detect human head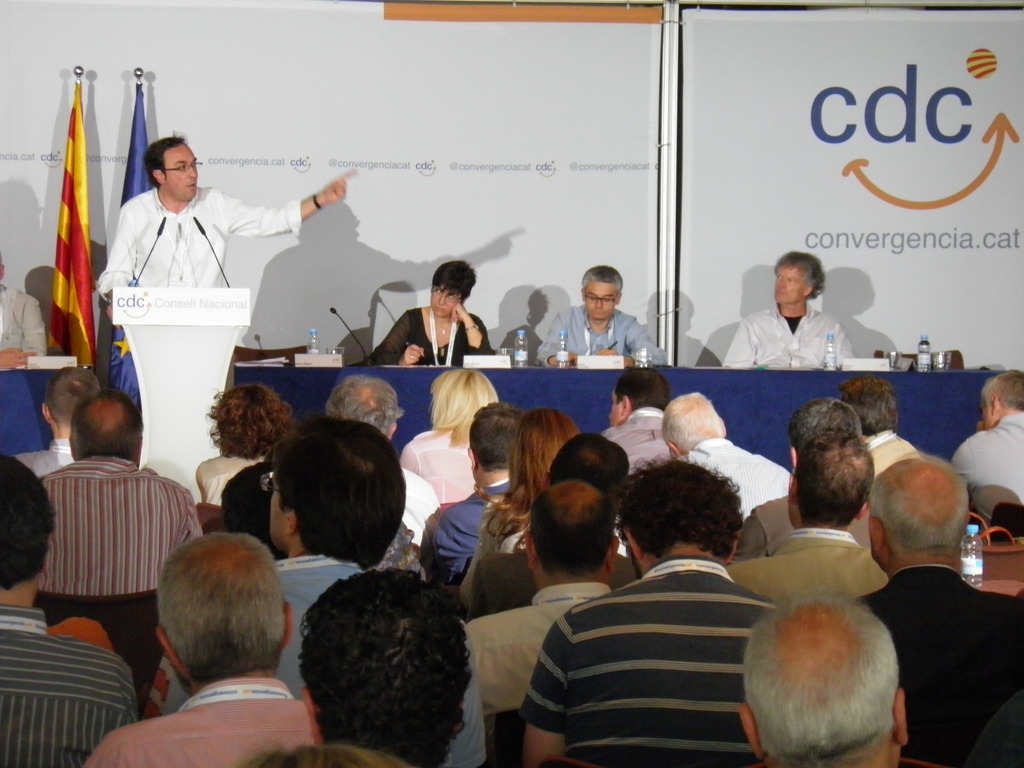
(325, 373, 402, 440)
